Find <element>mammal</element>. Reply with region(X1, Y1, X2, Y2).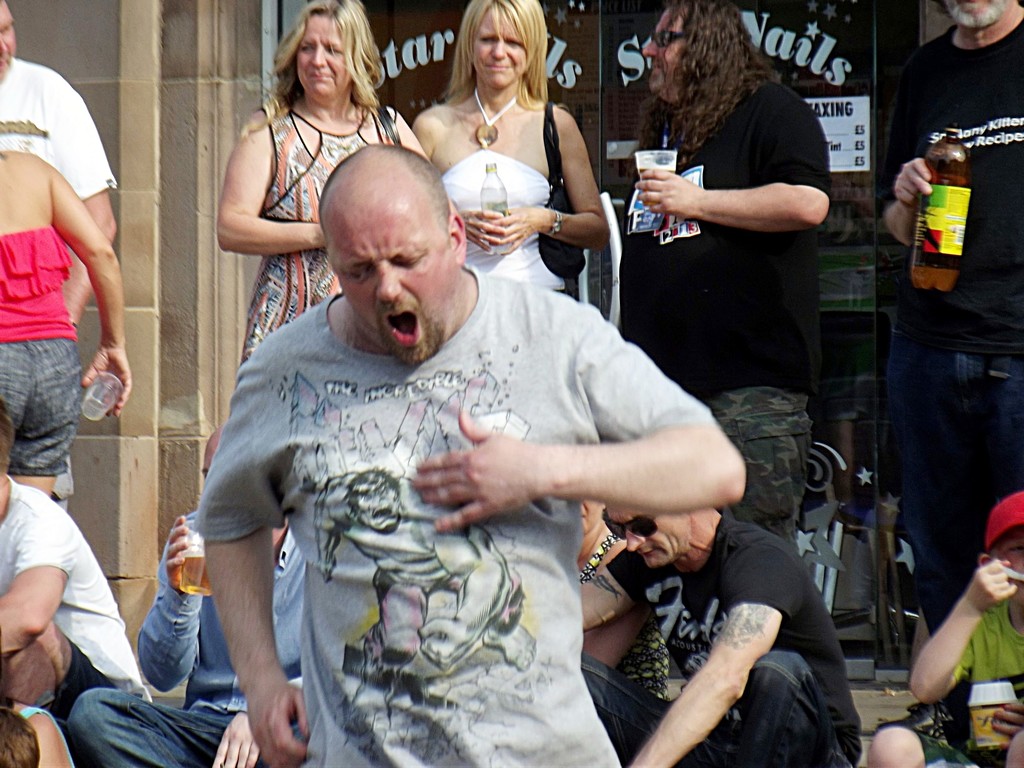
region(0, 403, 160, 744).
